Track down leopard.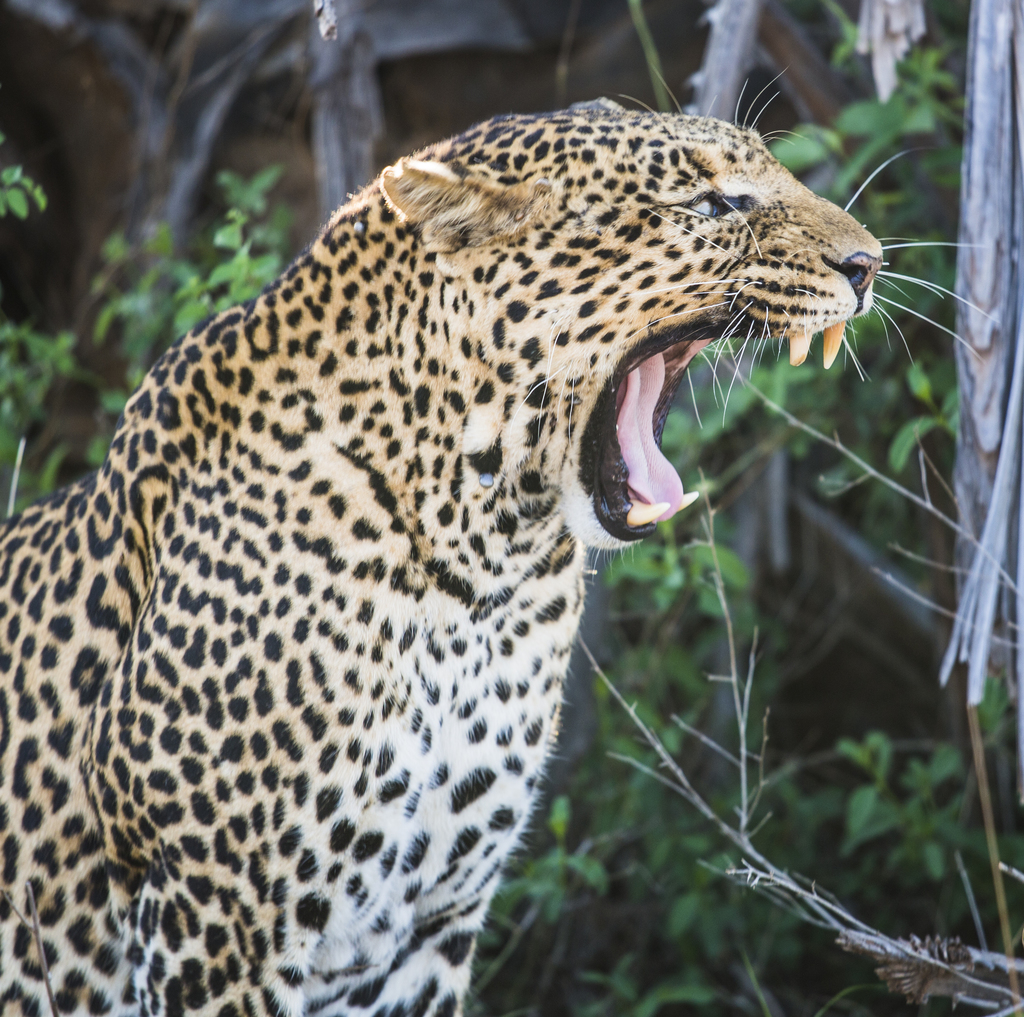
Tracked to BBox(0, 61, 992, 1016).
